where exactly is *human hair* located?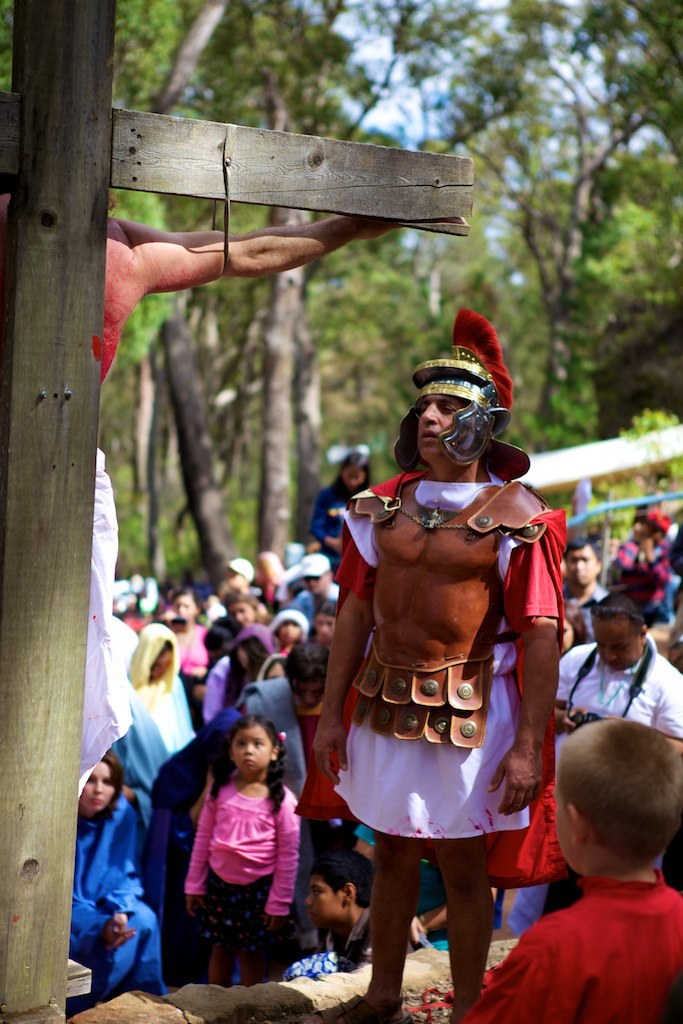
Its bounding box is (567, 535, 595, 558).
